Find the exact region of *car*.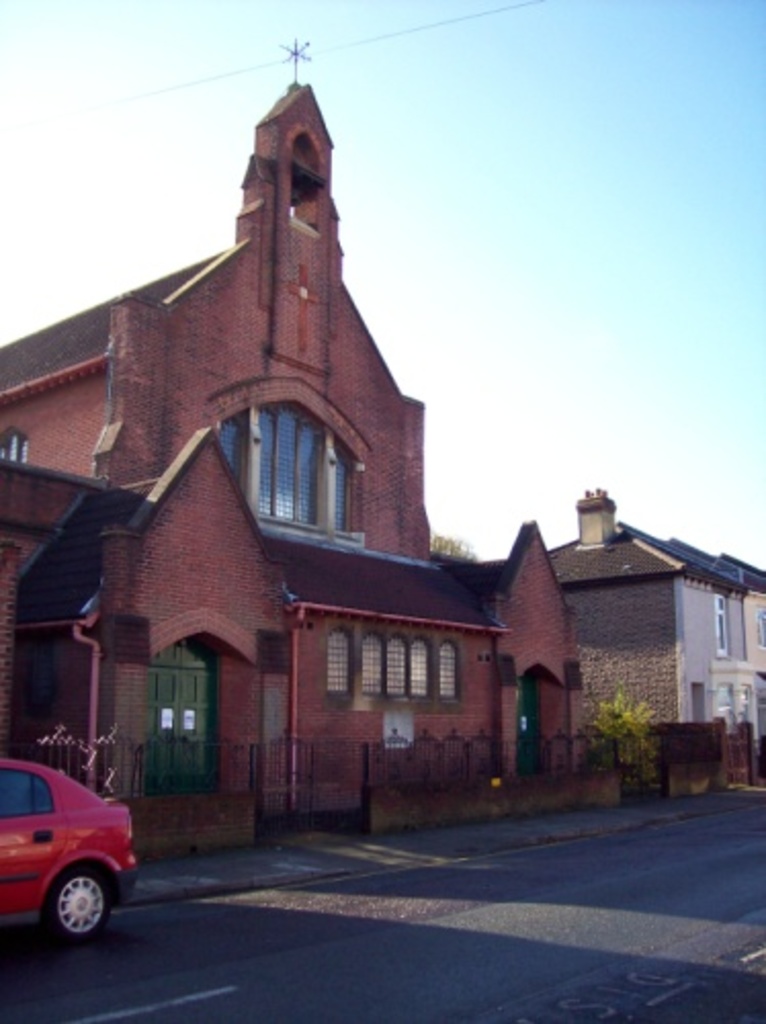
Exact region: <box>0,762,133,940</box>.
